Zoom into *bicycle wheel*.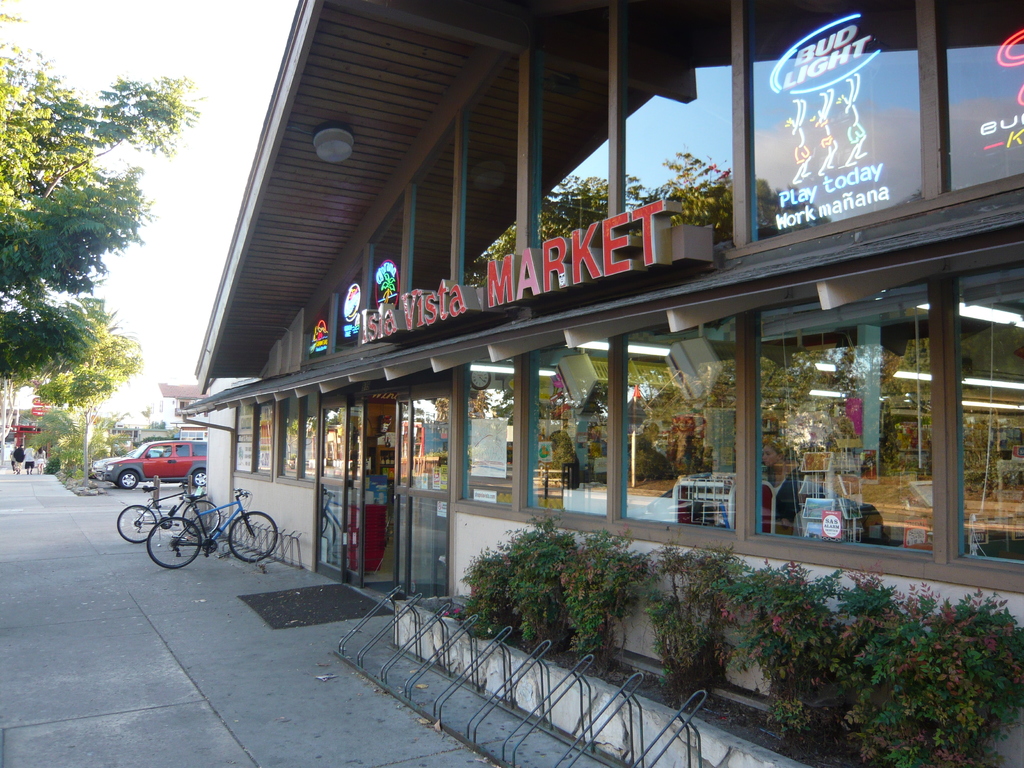
Zoom target: 228,513,276,560.
